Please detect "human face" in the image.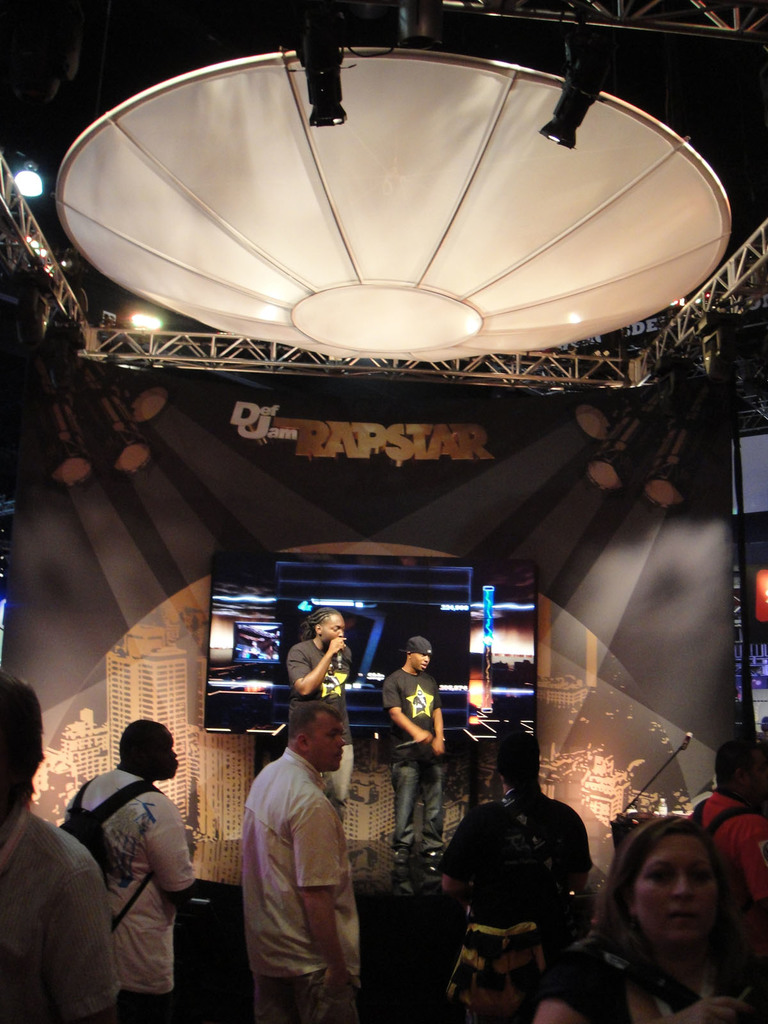
region(408, 650, 432, 668).
